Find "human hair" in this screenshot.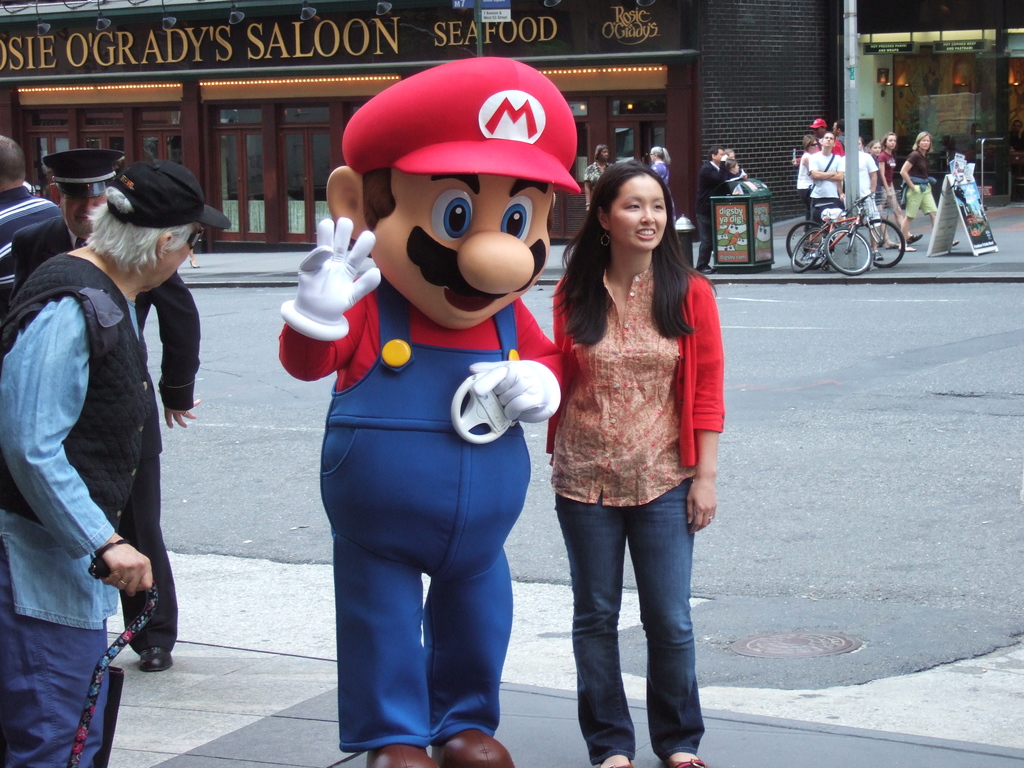
The bounding box for "human hair" is 832,118,844,132.
